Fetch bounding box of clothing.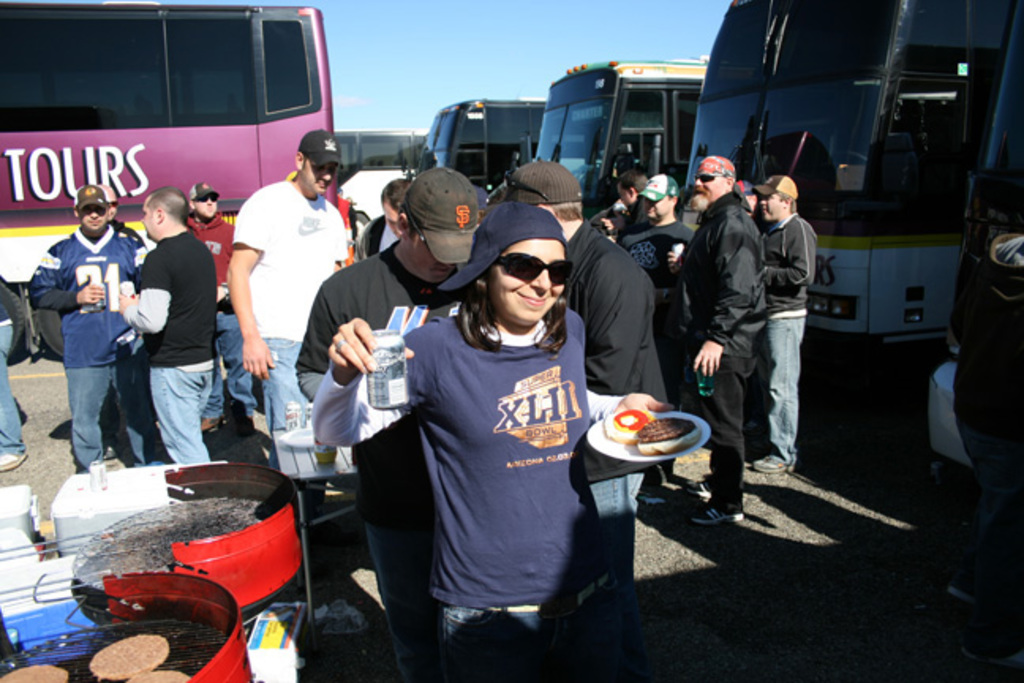
Bbox: Rect(378, 229, 634, 655).
